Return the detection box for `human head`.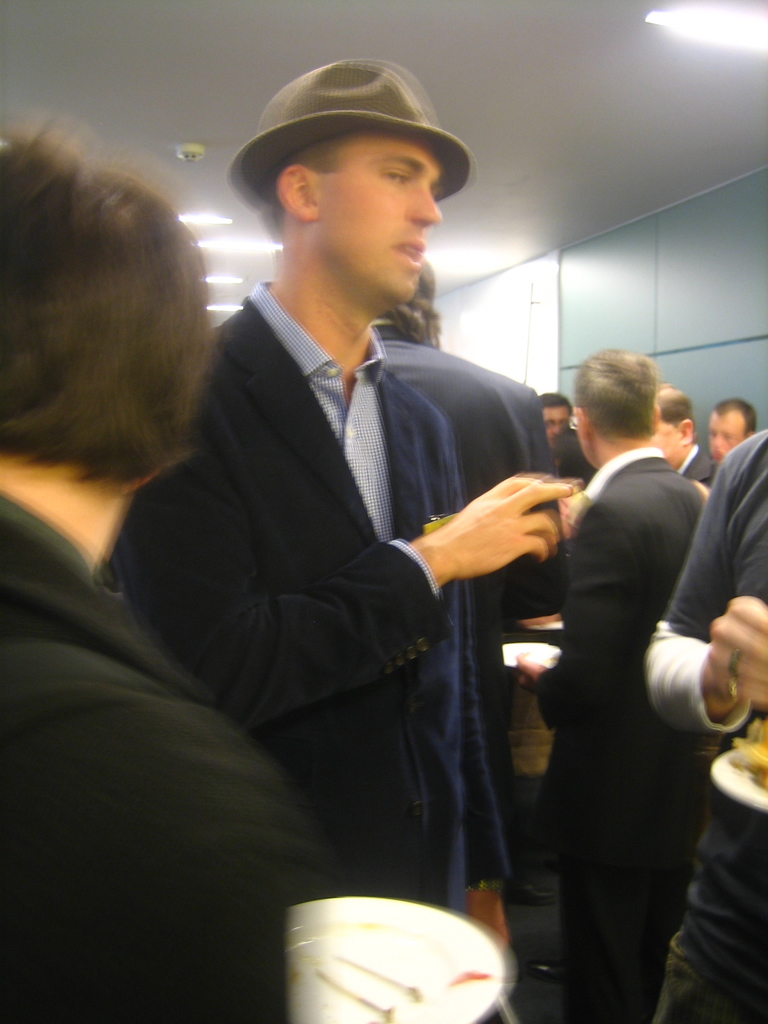
bbox=[240, 59, 470, 287].
